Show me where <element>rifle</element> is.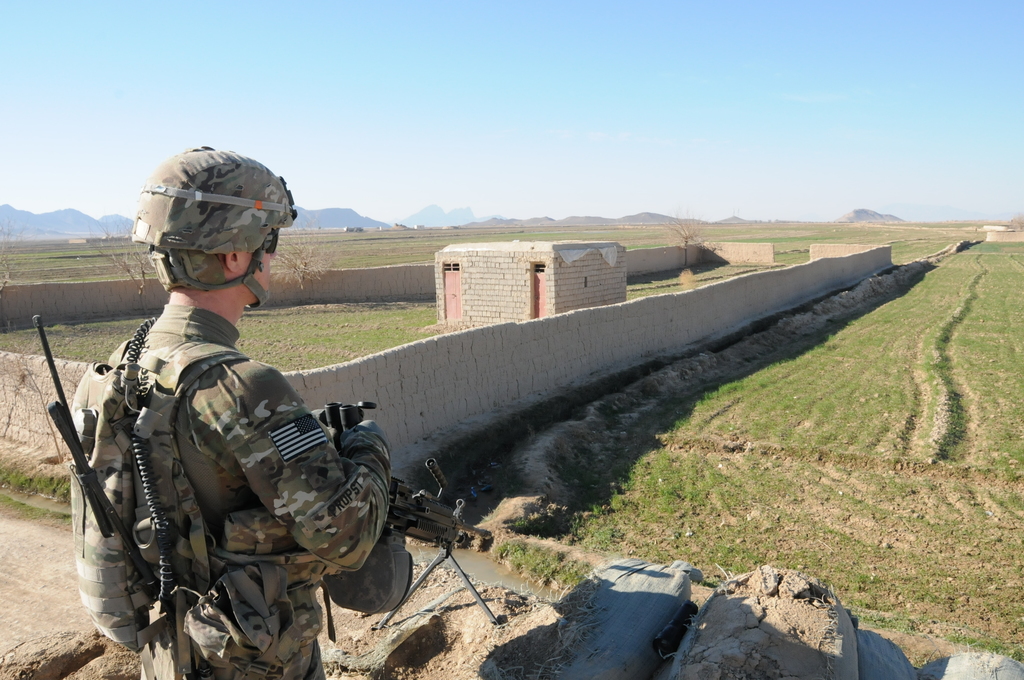
<element>rifle</element> is at [314, 404, 501, 619].
